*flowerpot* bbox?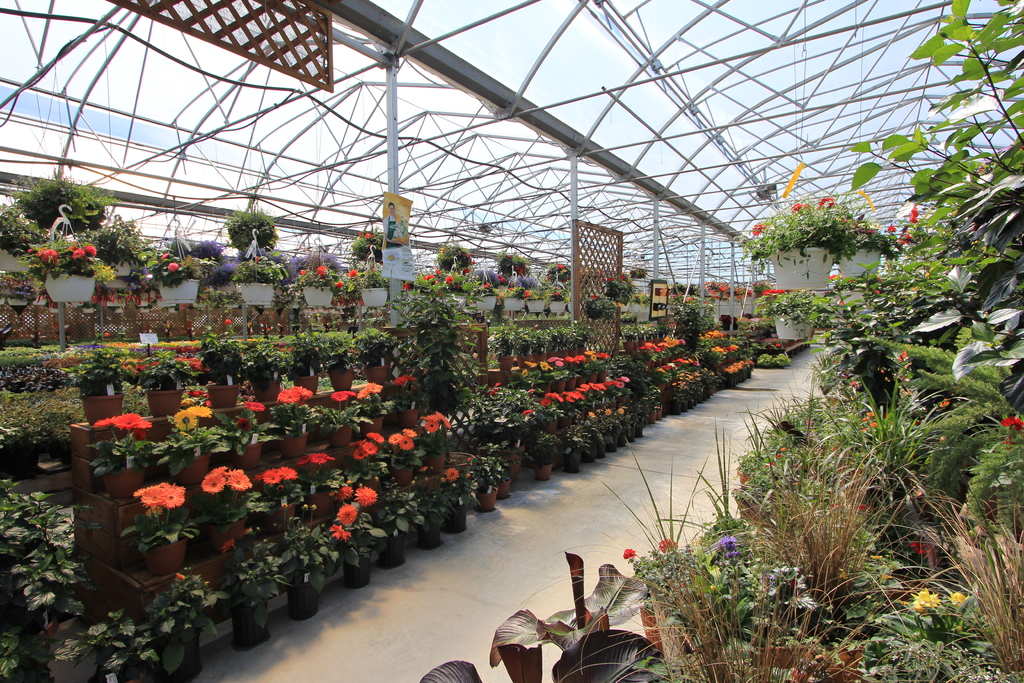
locate(545, 299, 565, 315)
